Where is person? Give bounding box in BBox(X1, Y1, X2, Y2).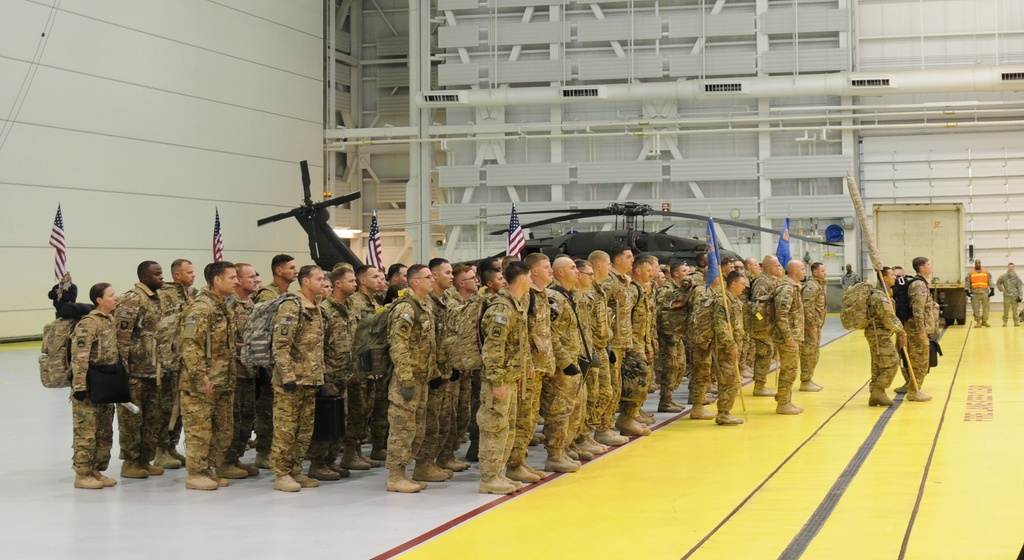
BBox(610, 243, 657, 435).
